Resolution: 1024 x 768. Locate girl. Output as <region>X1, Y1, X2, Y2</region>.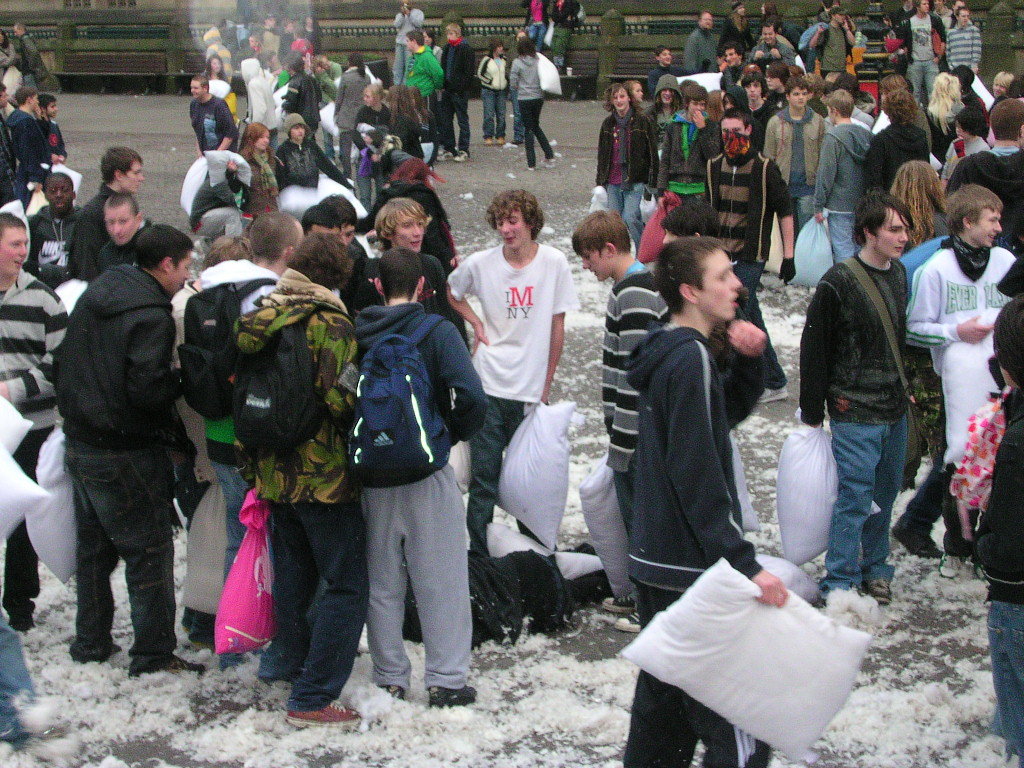
<region>227, 123, 289, 227</region>.
